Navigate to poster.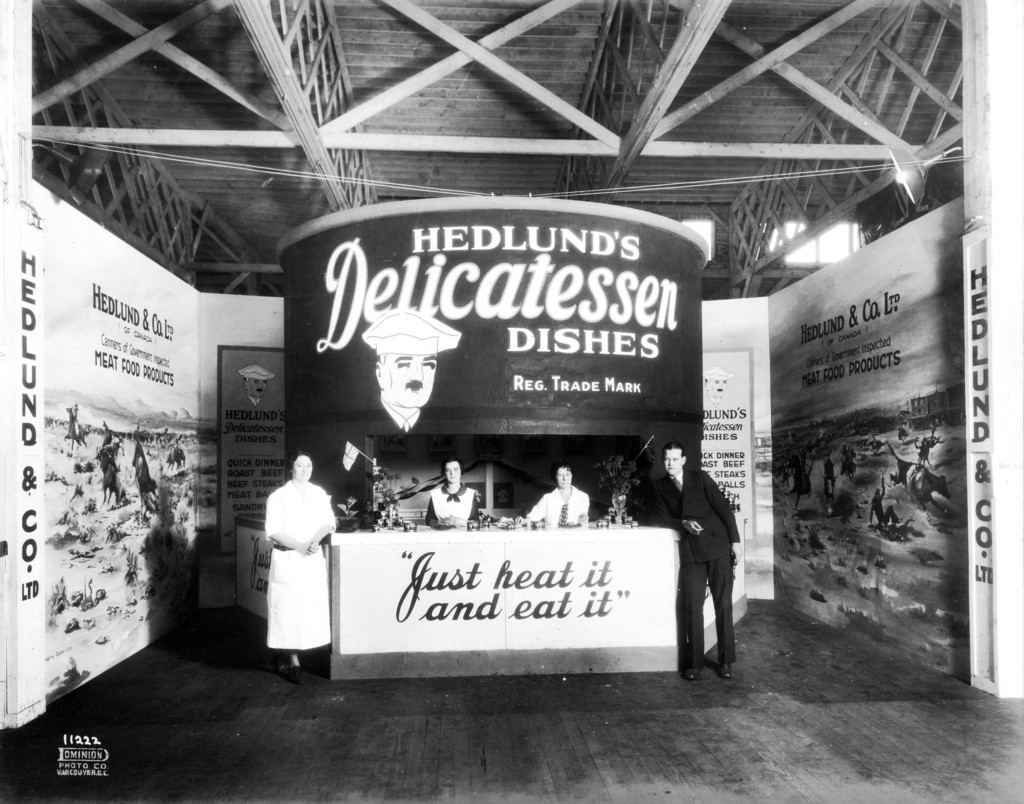
Navigation target: <bbox>0, 251, 199, 717</bbox>.
